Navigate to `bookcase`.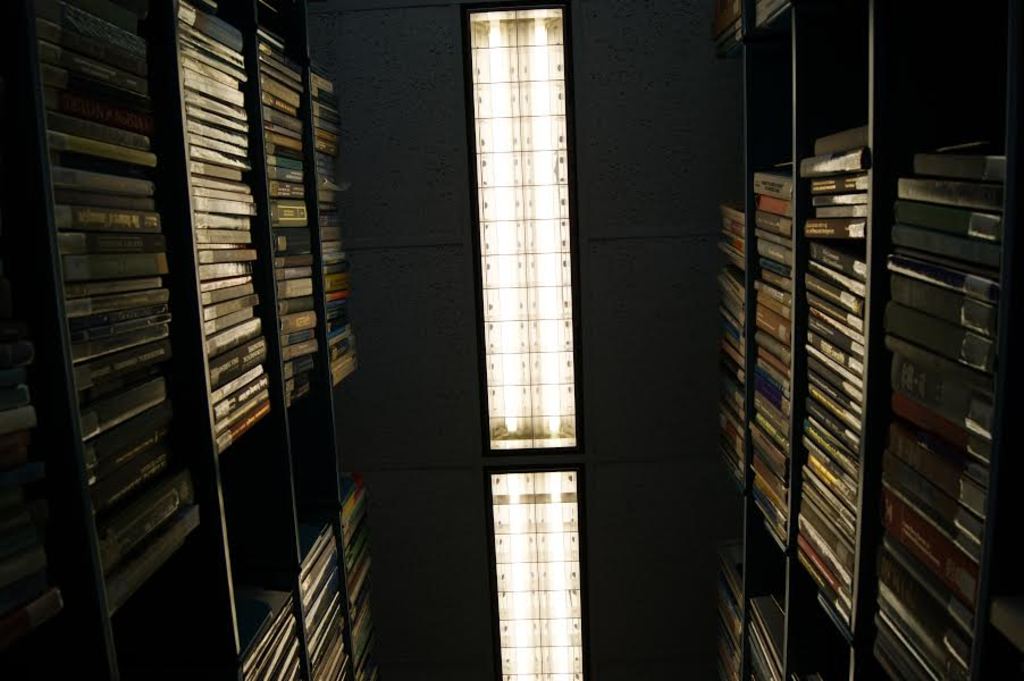
Navigation target: <bbox>711, 0, 1023, 680</bbox>.
